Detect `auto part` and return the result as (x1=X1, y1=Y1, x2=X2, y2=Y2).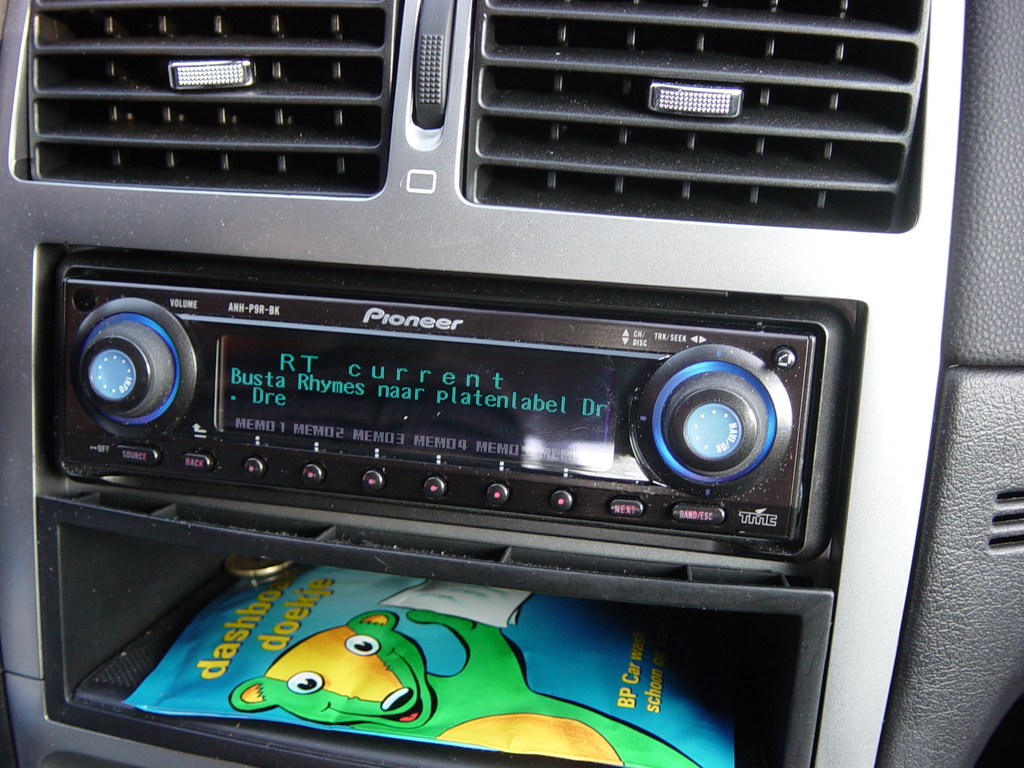
(x1=0, y1=0, x2=1023, y2=767).
